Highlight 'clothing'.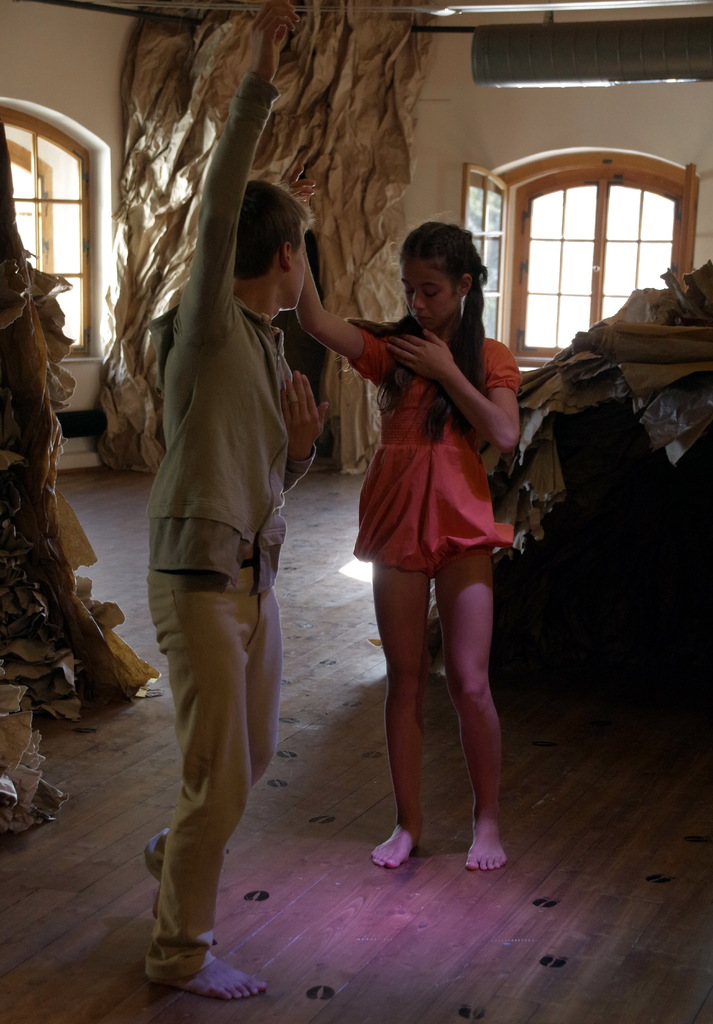
Highlighted region: (139, 81, 307, 980).
